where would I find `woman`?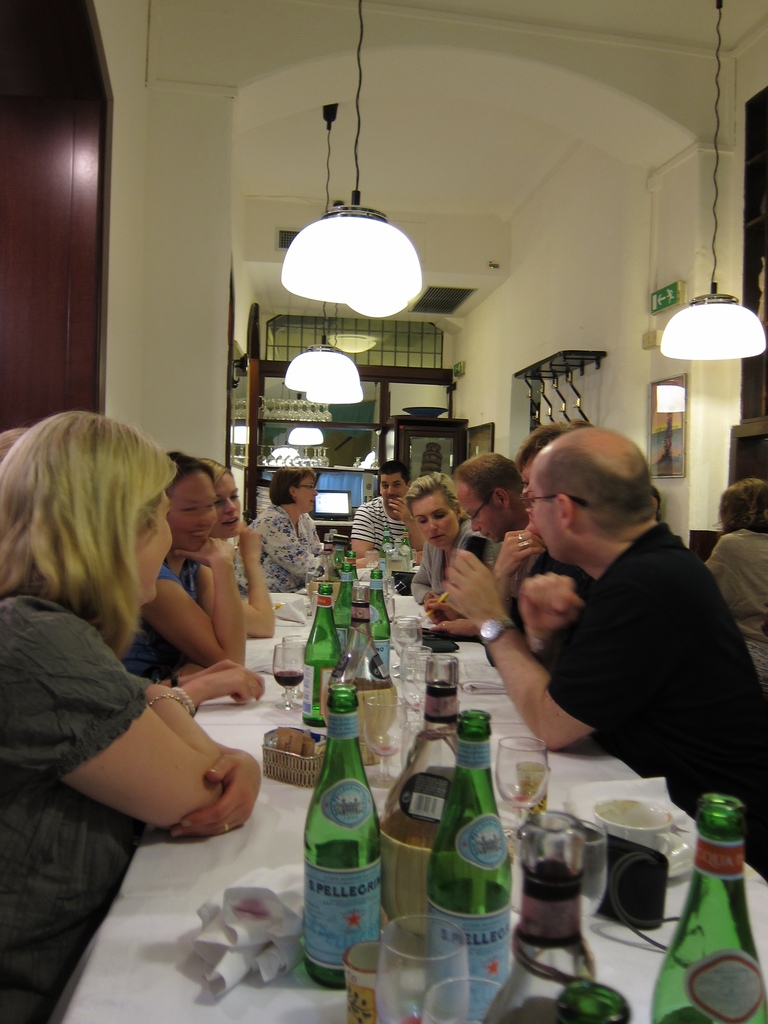
At (left=392, top=460, right=508, bottom=612).
